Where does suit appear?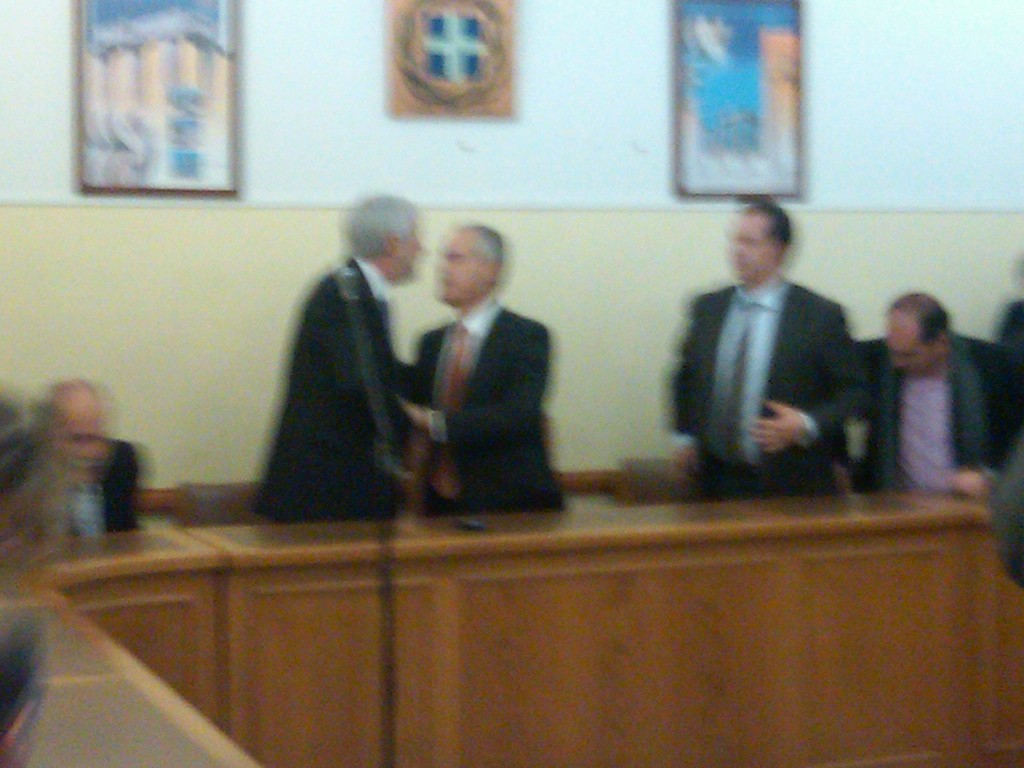
Appears at bbox=[664, 283, 870, 495].
